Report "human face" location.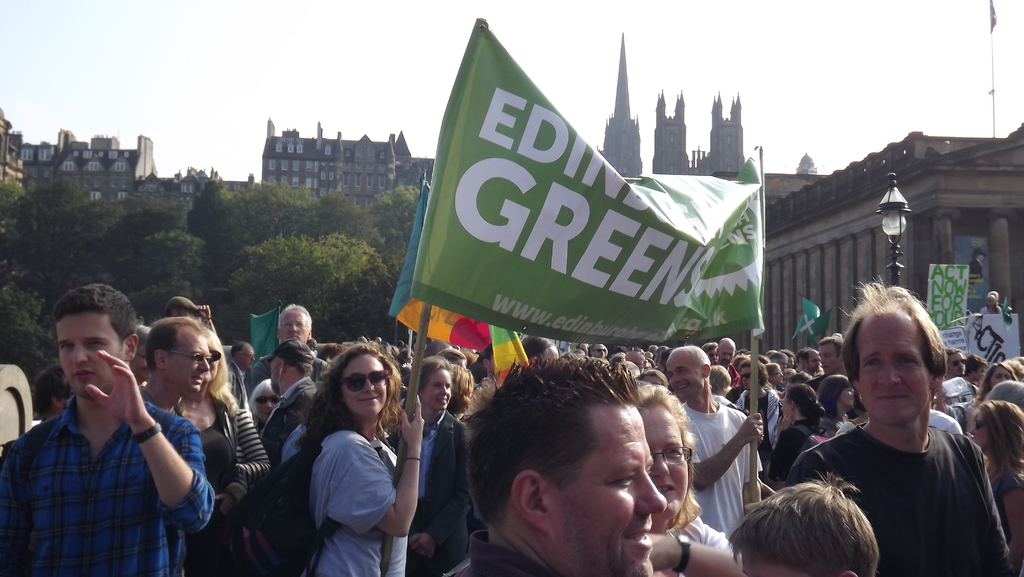
Report: (718,341,732,364).
